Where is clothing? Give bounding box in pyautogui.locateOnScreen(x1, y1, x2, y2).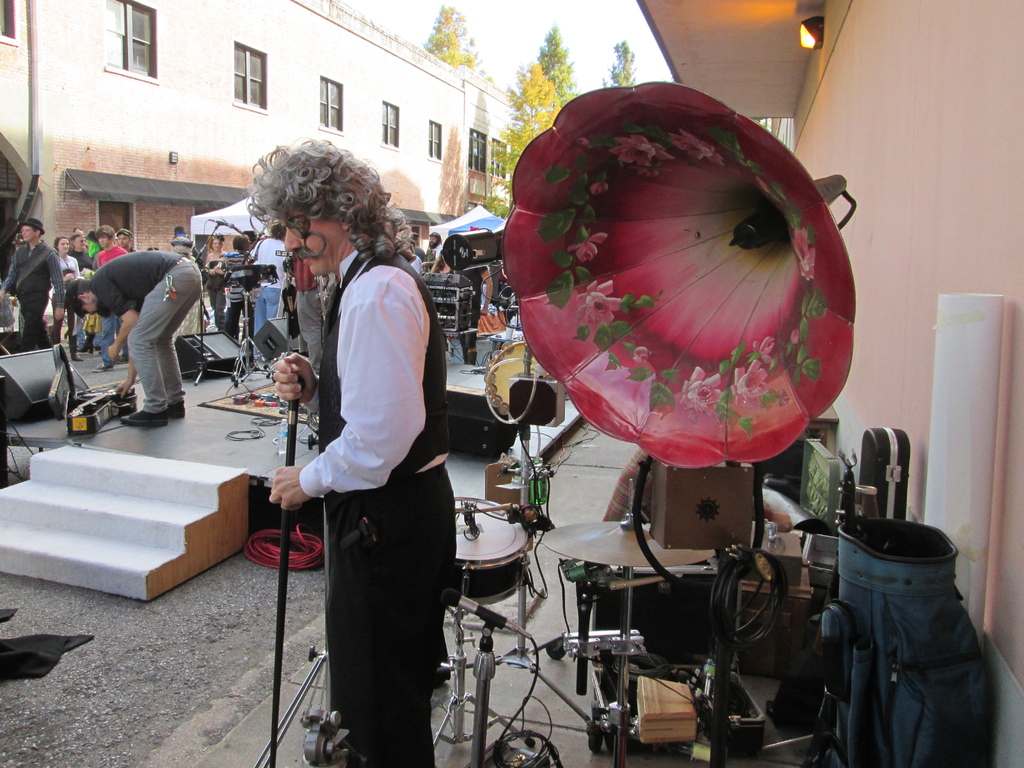
pyautogui.locateOnScreen(300, 234, 454, 767).
